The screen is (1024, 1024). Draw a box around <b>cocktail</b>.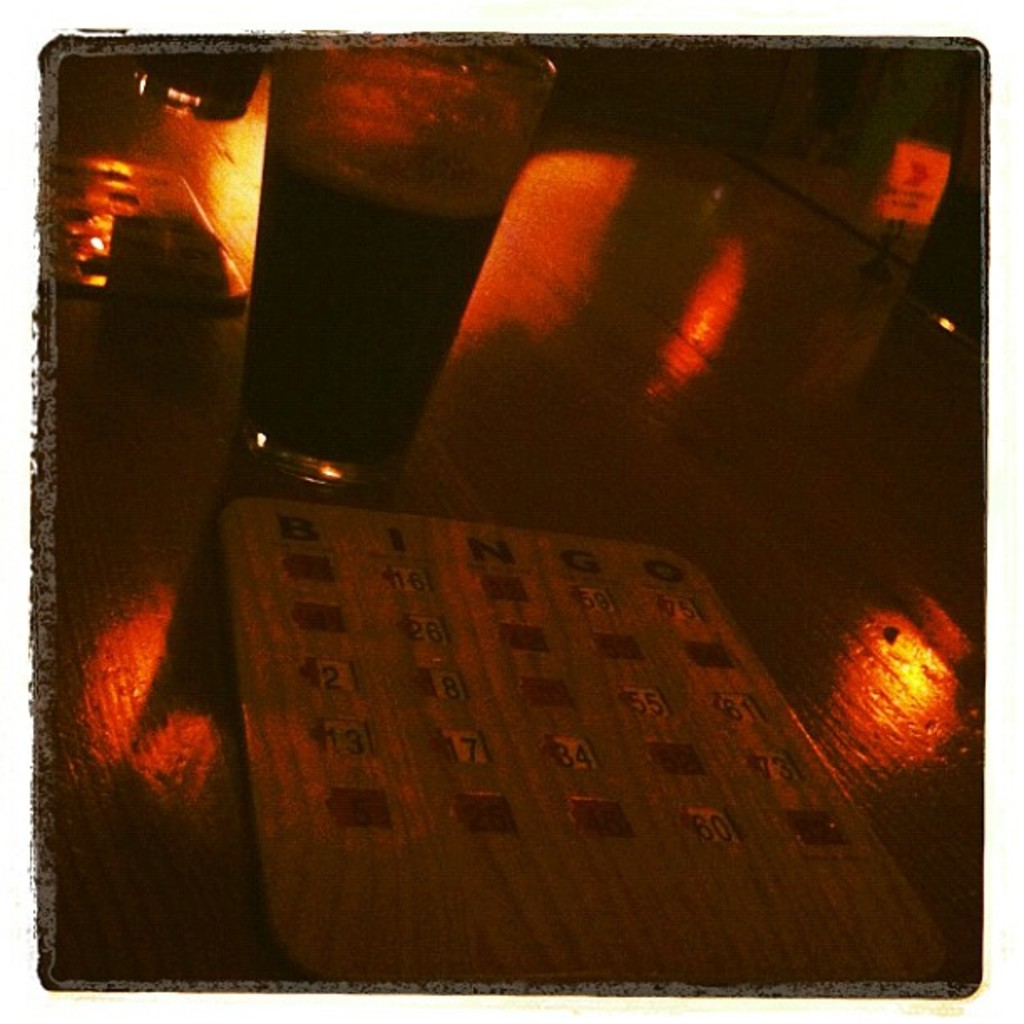
(231,40,569,494).
